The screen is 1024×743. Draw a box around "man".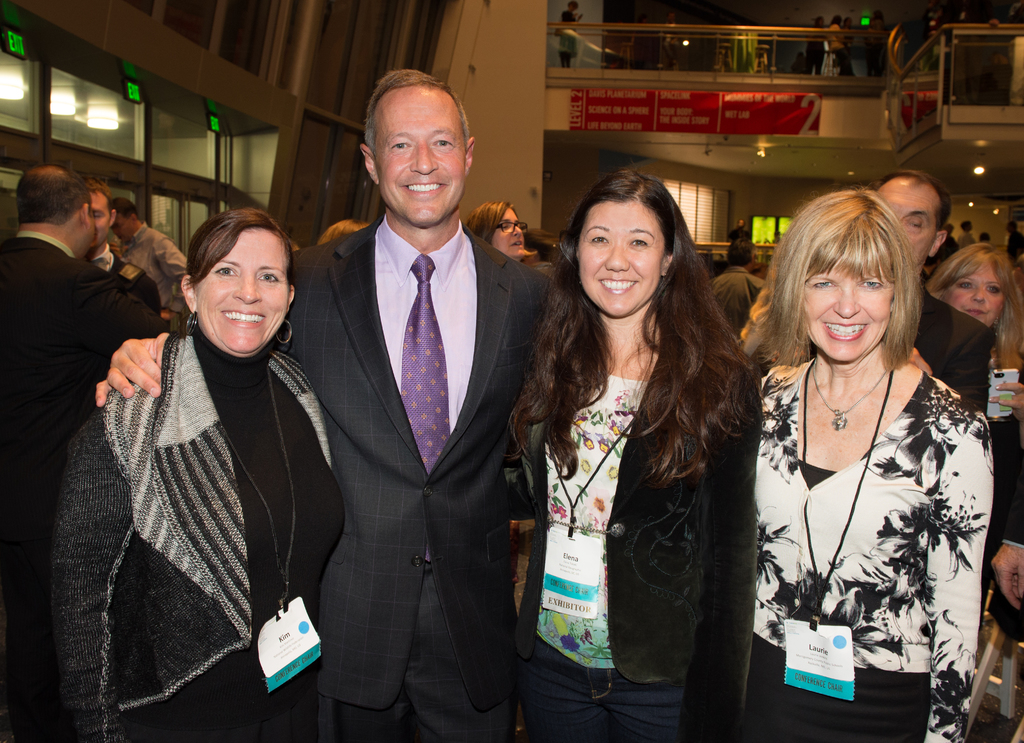
<region>1006, 222, 1023, 256</region>.
